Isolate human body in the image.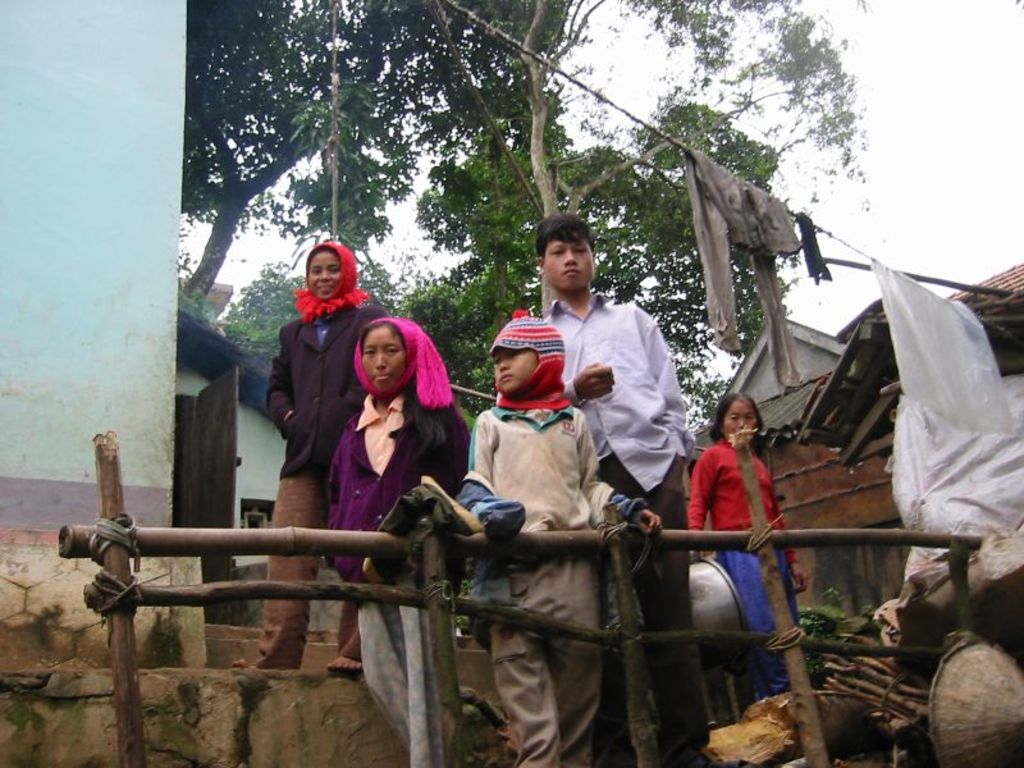
Isolated region: <bbox>532, 204, 707, 767</bbox>.
